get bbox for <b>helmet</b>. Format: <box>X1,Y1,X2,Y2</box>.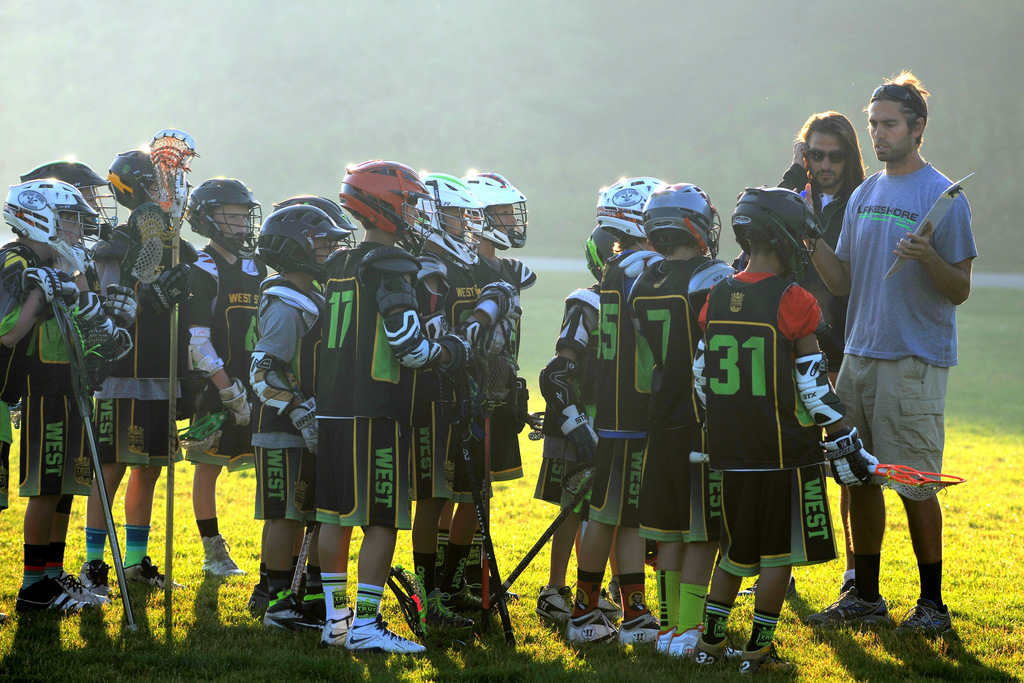
<box>4,179,99,278</box>.
